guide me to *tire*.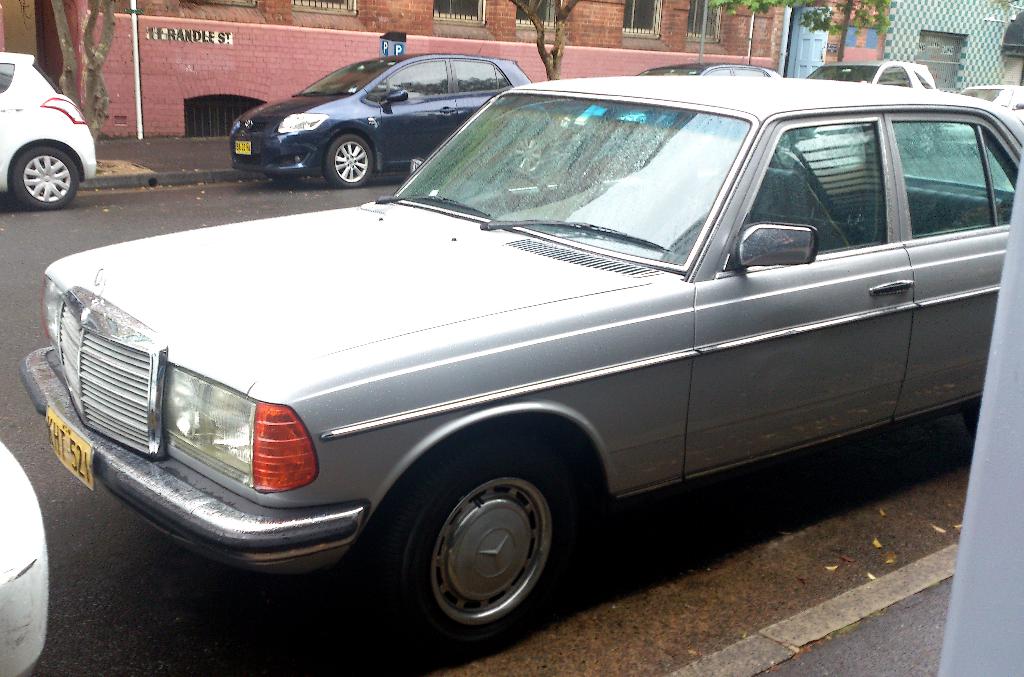
Guidance: locate(323, 135, 373, 190).
